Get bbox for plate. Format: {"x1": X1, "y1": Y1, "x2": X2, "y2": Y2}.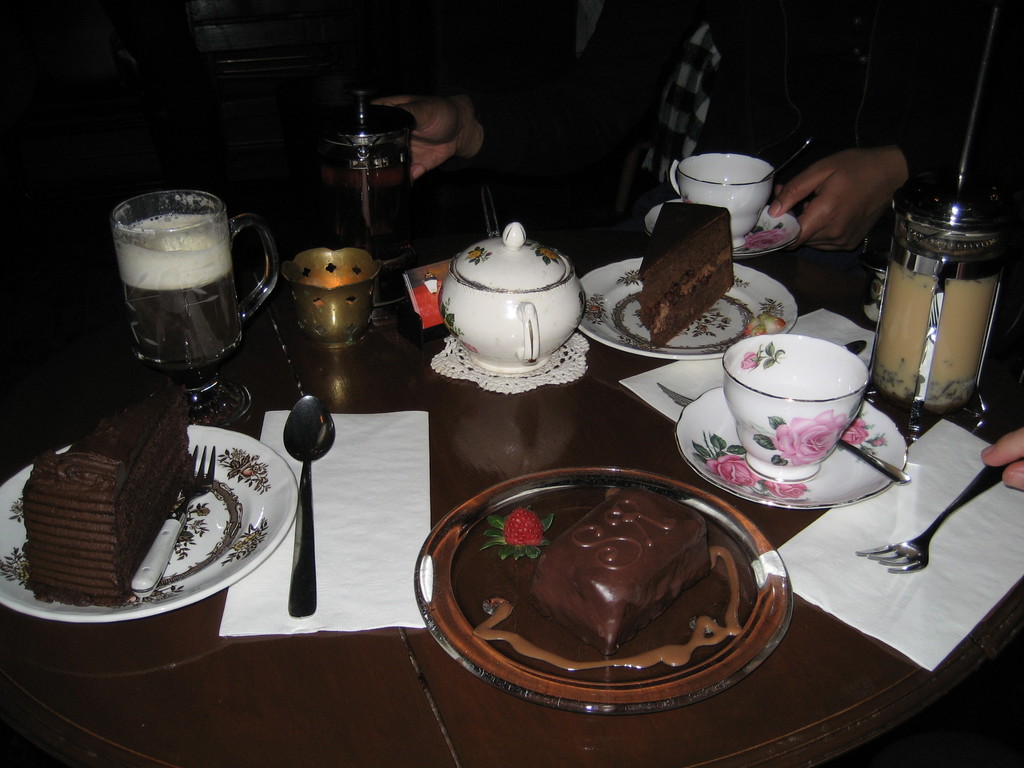
{"x1": 574, "y1": 260, "x2": 803, "y2": 363}.
